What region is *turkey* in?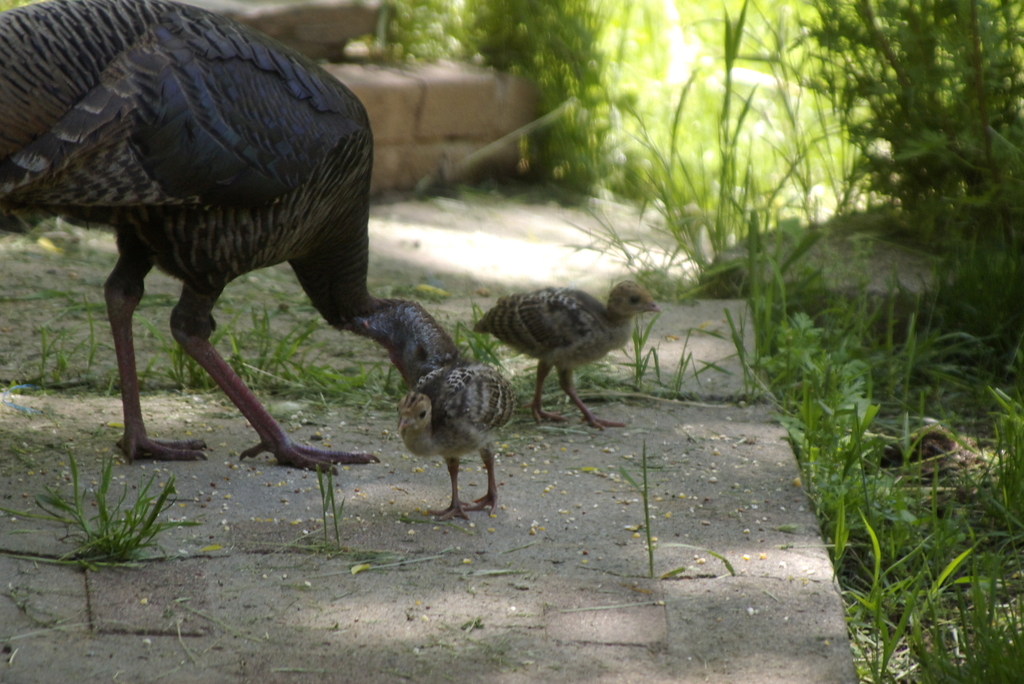
394/356/518/527.
